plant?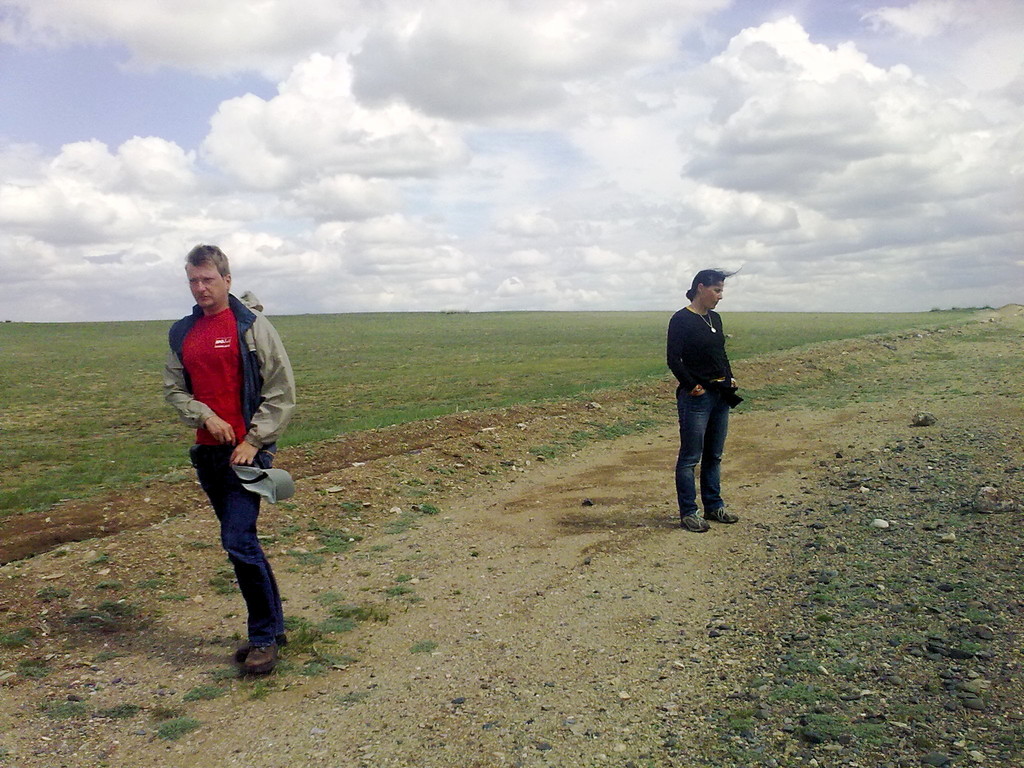
BBox(145, 704, 200, 742)
